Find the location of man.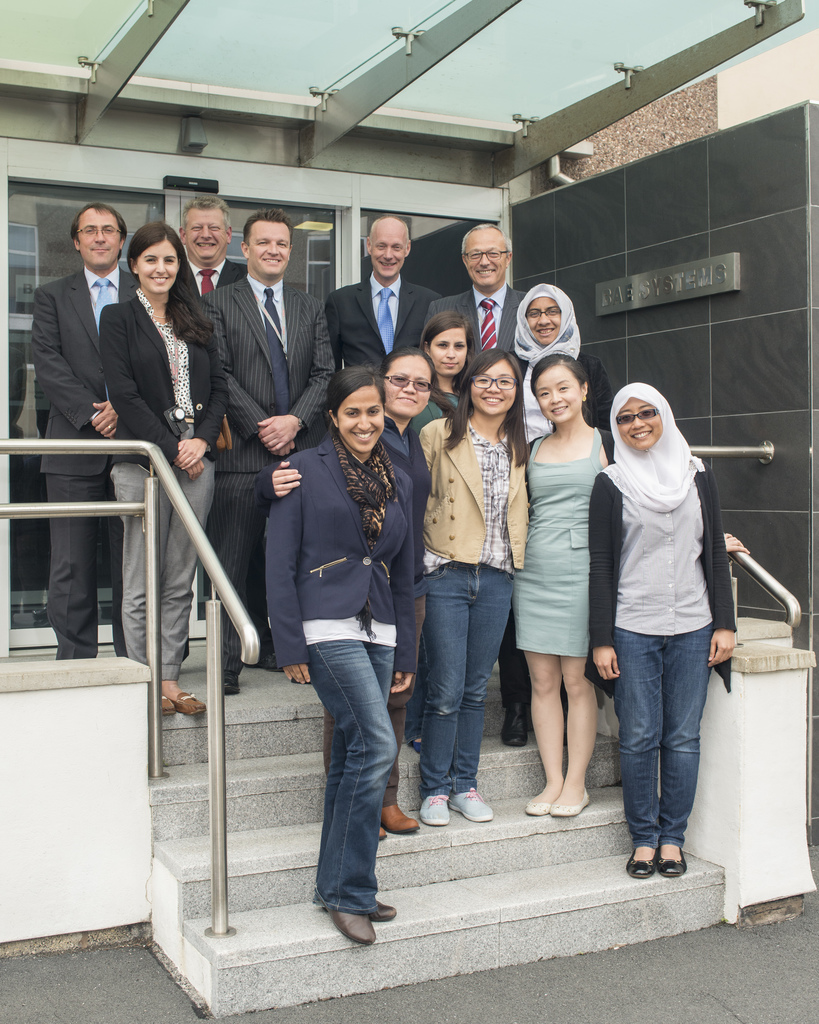
Location: x1=168, y1=193, x2=251, y2=303.
